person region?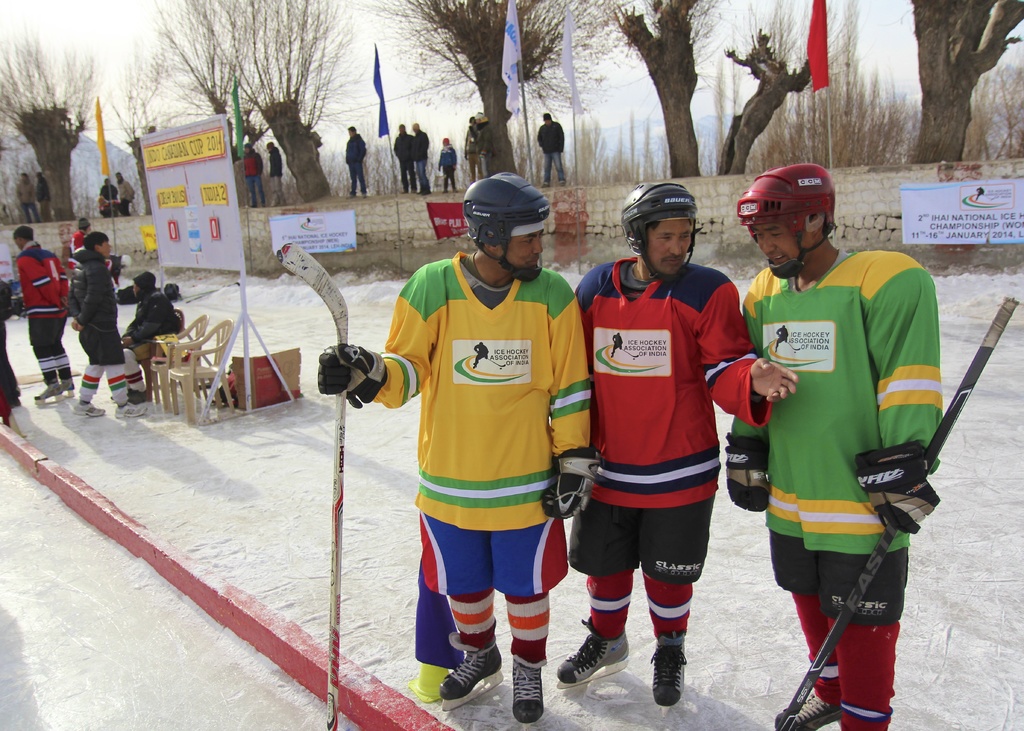
pyautogui.locateOnScreen(753, 159, 948, 730)
